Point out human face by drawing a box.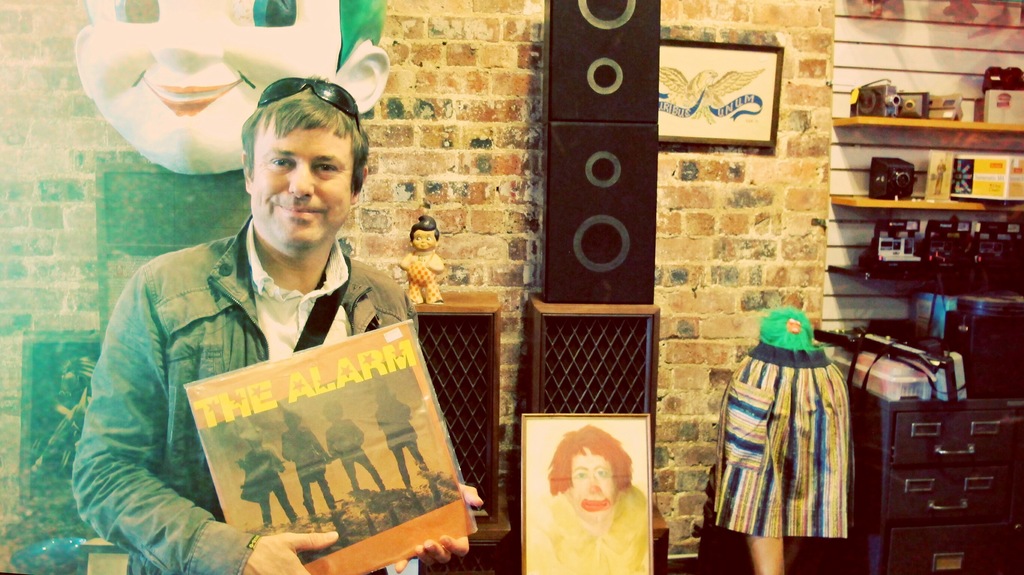
BBox(82, 0, 342, 175).
